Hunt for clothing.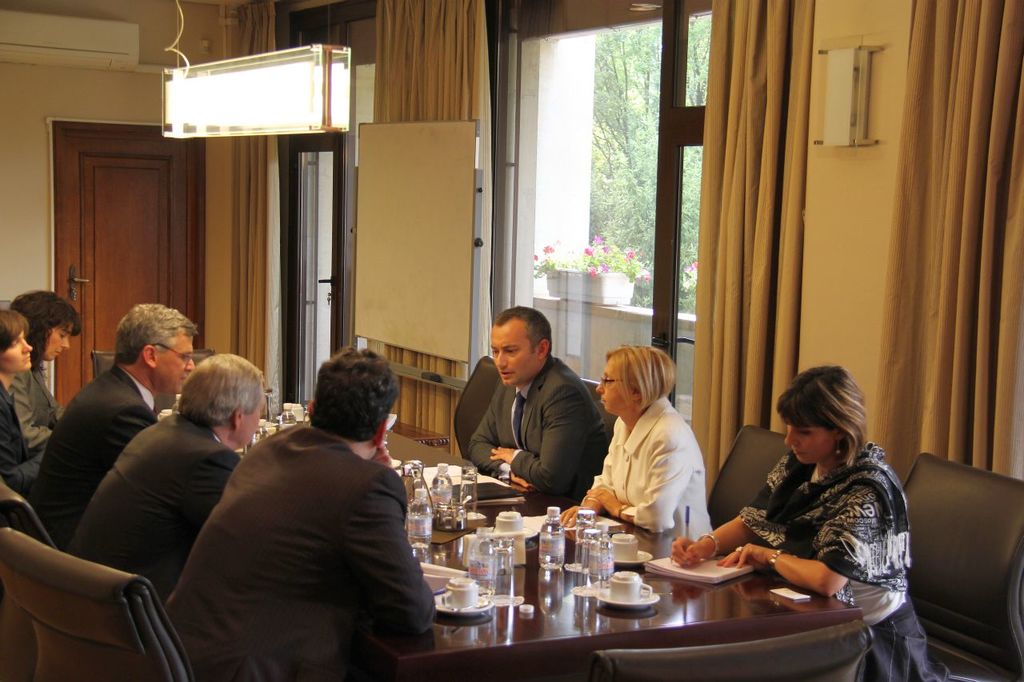
Hunted down at (171,395,446,680).
